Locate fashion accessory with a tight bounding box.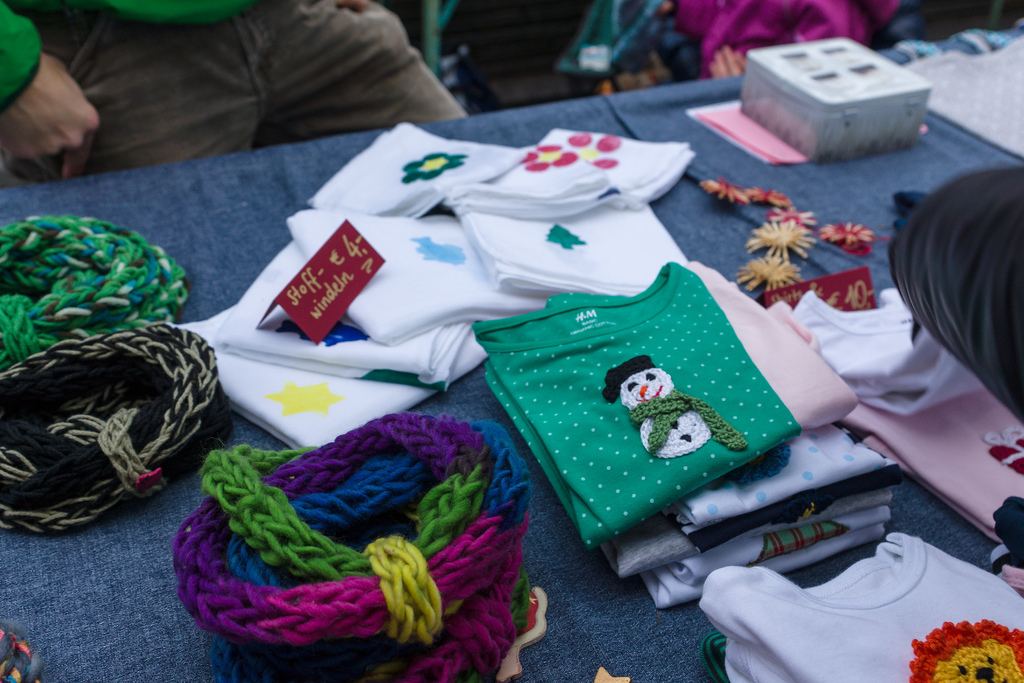
l=0, t=621, r=43, b=682.
